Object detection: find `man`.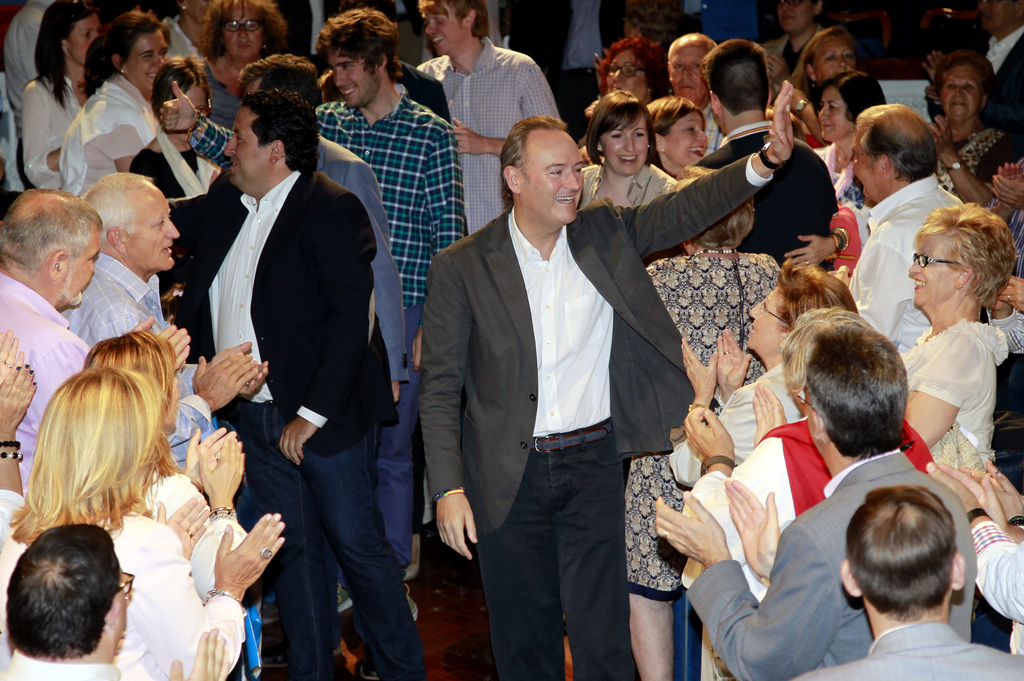
161/90/430/680.
